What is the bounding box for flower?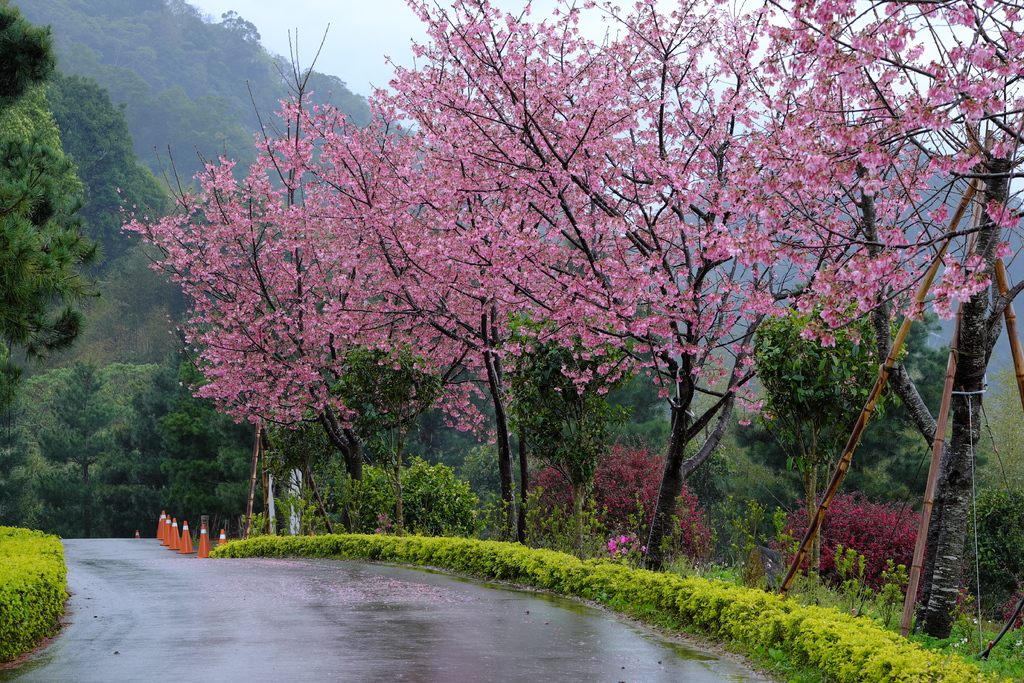
<region>737, 411, 749, 424</region>.
